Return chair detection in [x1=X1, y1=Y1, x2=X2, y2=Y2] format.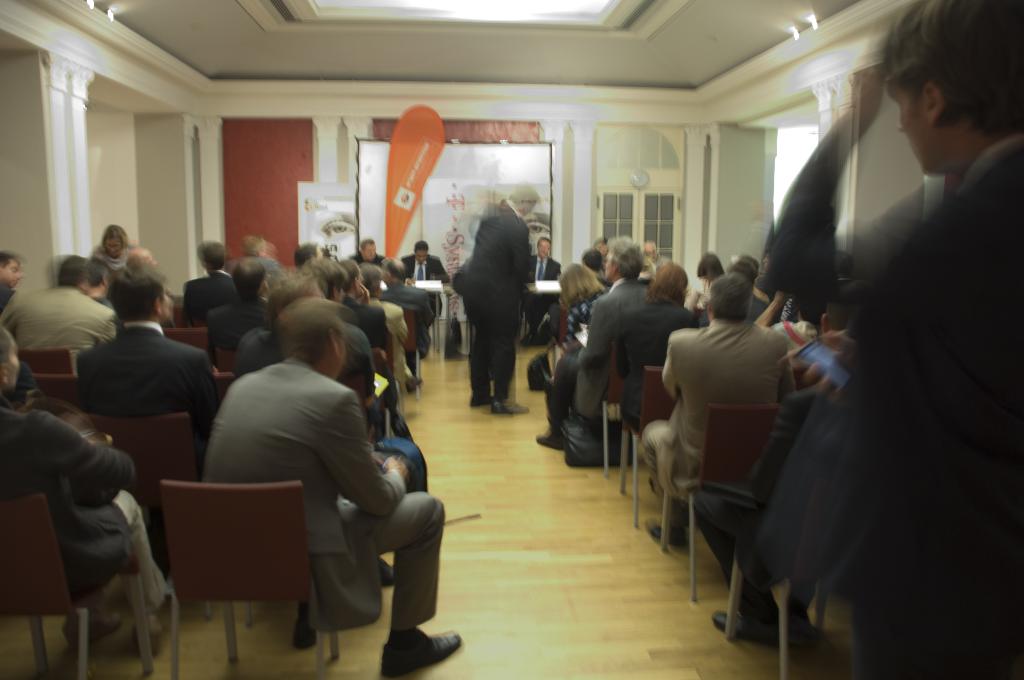
[x1=617, y1=361, x2=687, y2=540].
